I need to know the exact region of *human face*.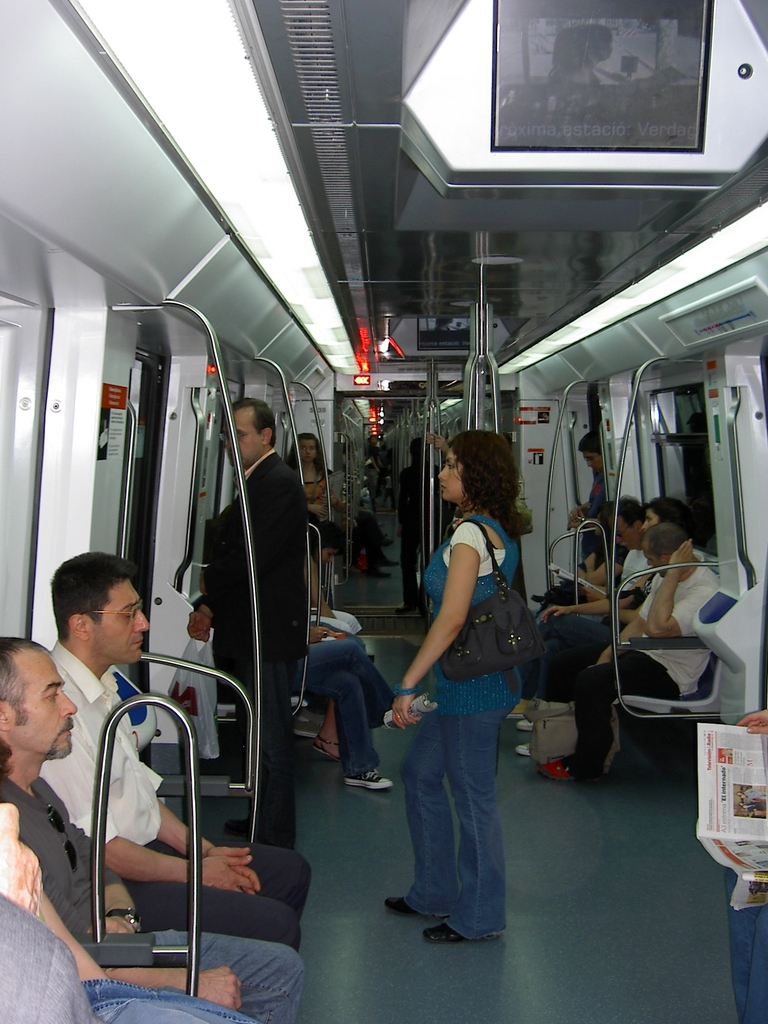
Region: bbox=[10, 648, 81, 757].
